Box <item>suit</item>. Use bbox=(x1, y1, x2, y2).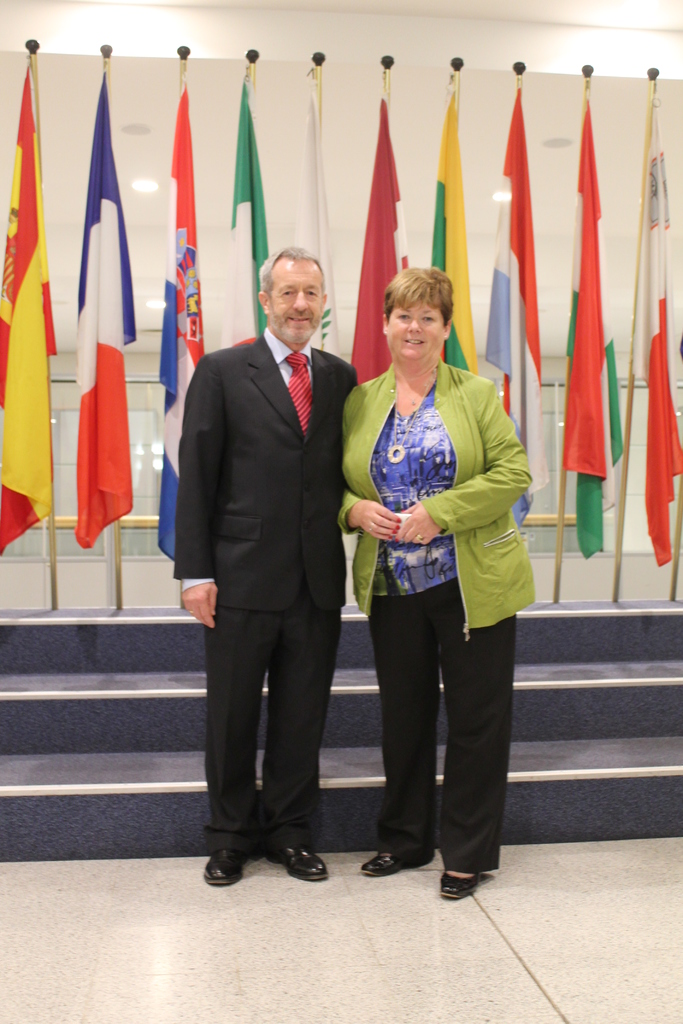
bbox=(182, 229, 367, 893).
